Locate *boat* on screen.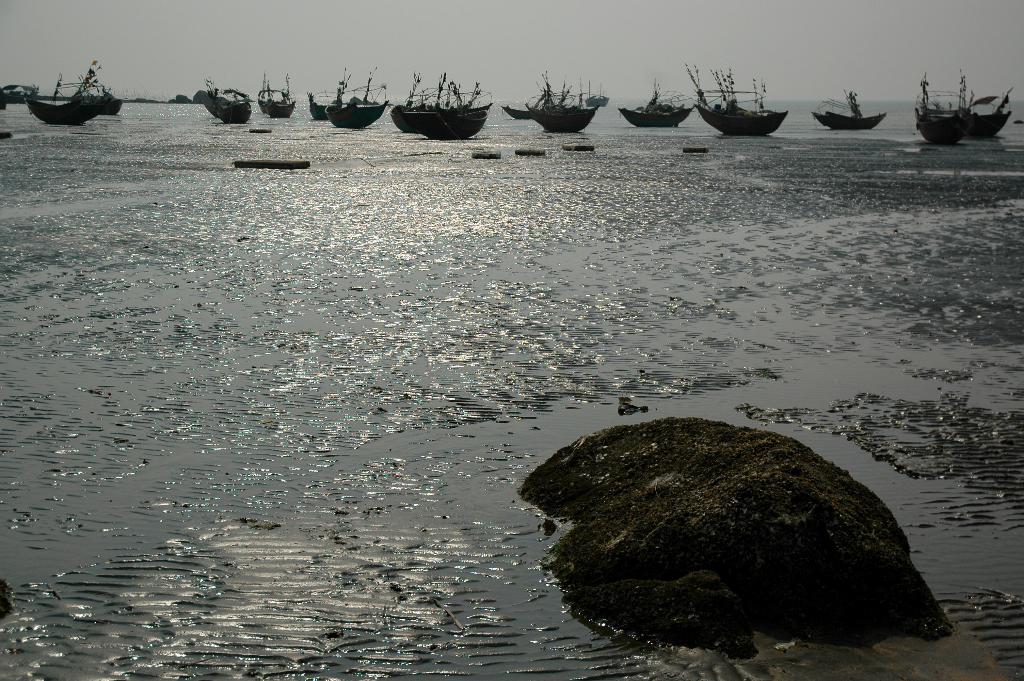
On screen at region(201, 73, 255, 124).
